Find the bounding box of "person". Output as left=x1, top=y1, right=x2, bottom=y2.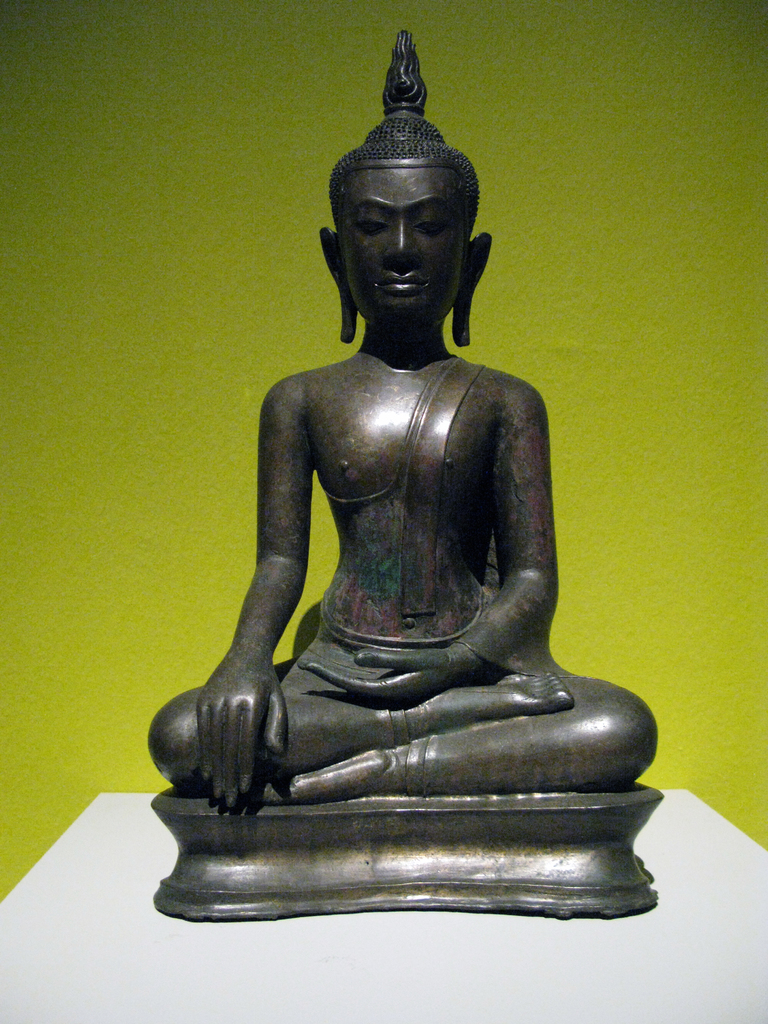
left=143, top=31, right=659, bottom=809.
